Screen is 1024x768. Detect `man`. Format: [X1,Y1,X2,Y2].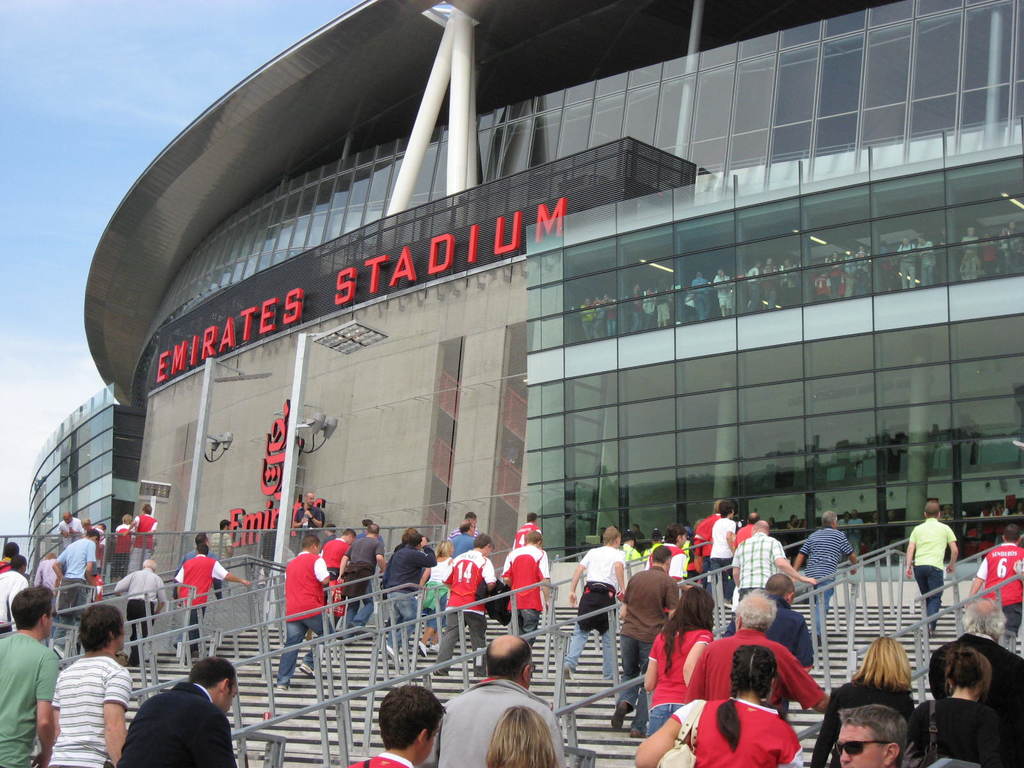
[0,557,31,632].
